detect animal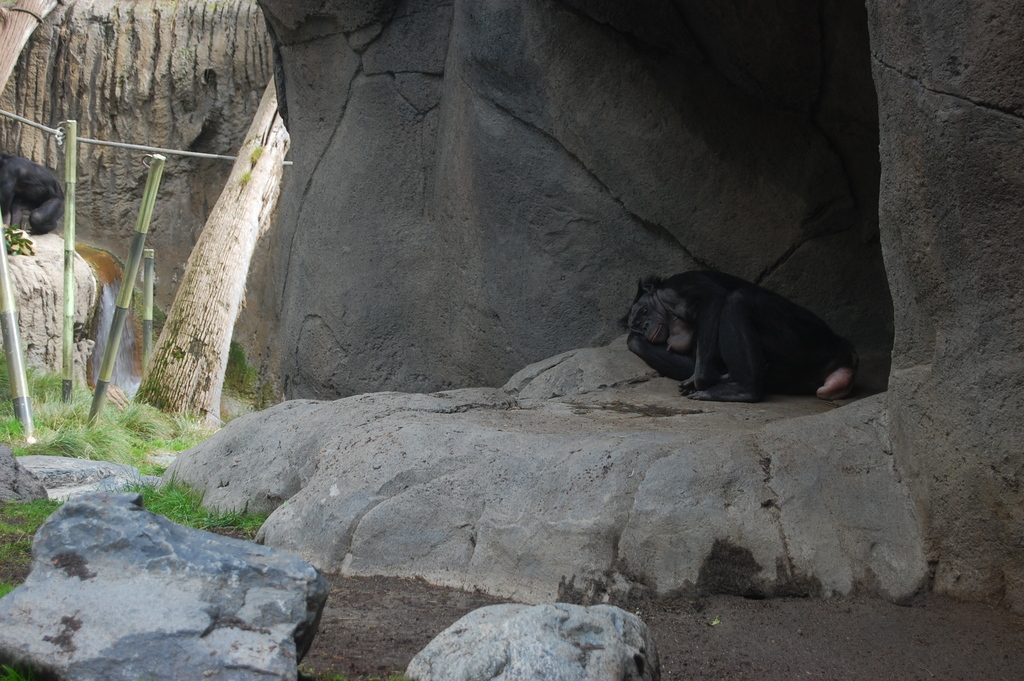
[621, 265, 869, 398]
